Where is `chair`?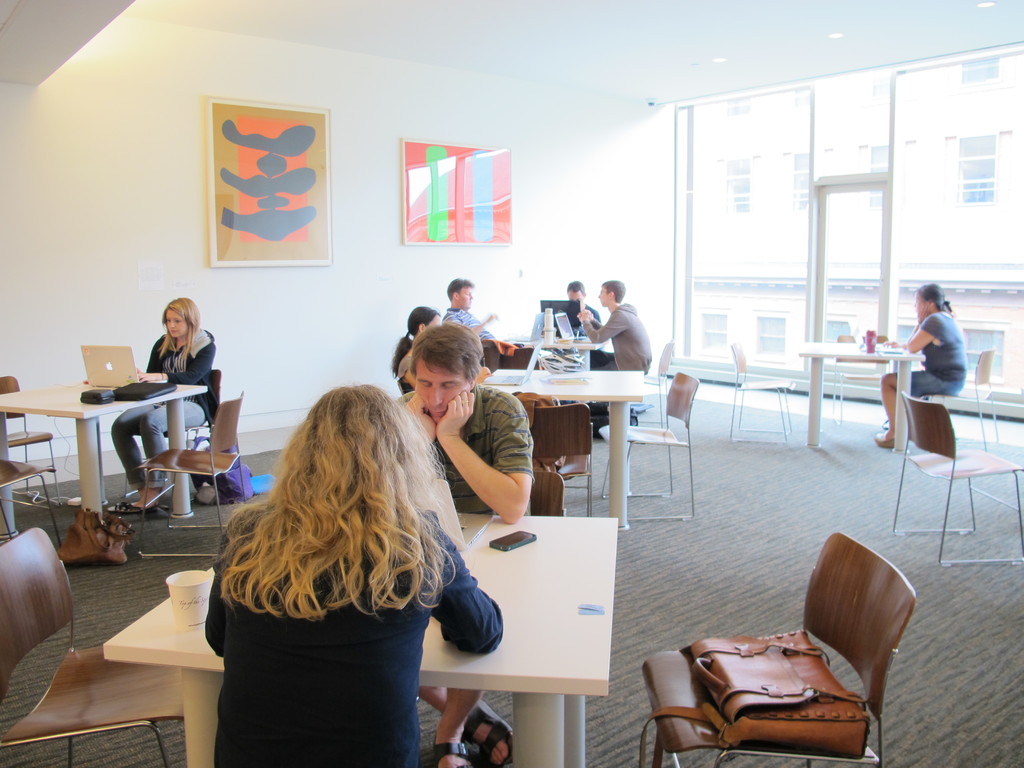
{"x1": 642, "y1": 534, "x2": 918, "y2": 767}.
